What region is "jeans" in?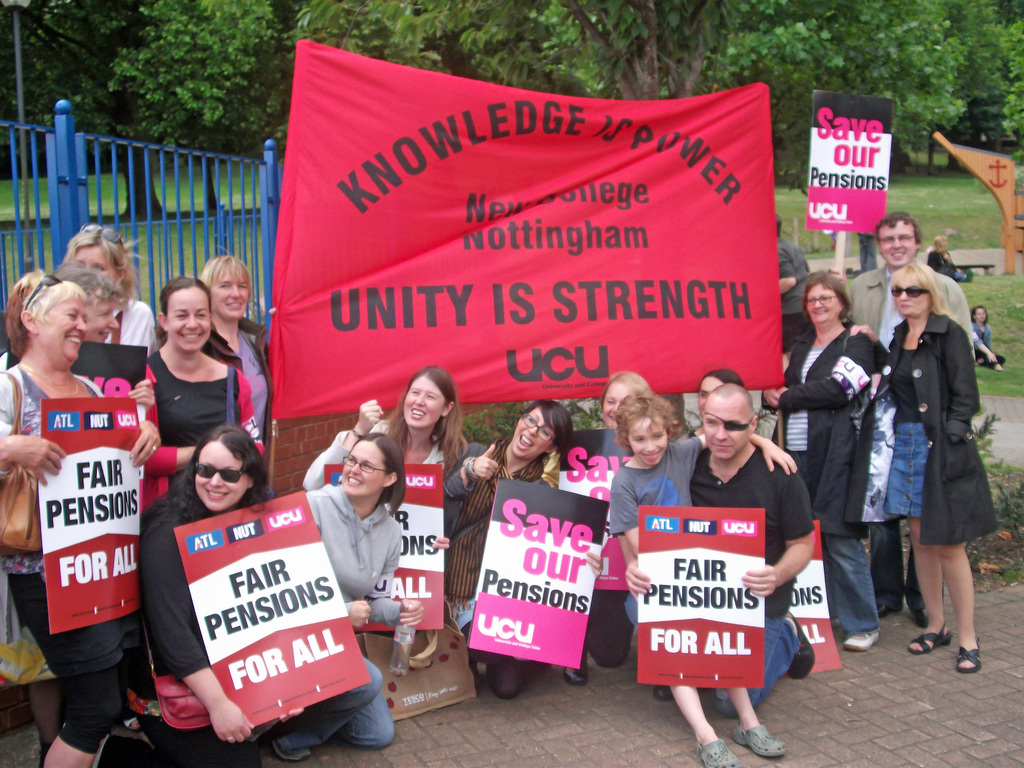
[x1=281, y1=657, x2=395, y2=758].
